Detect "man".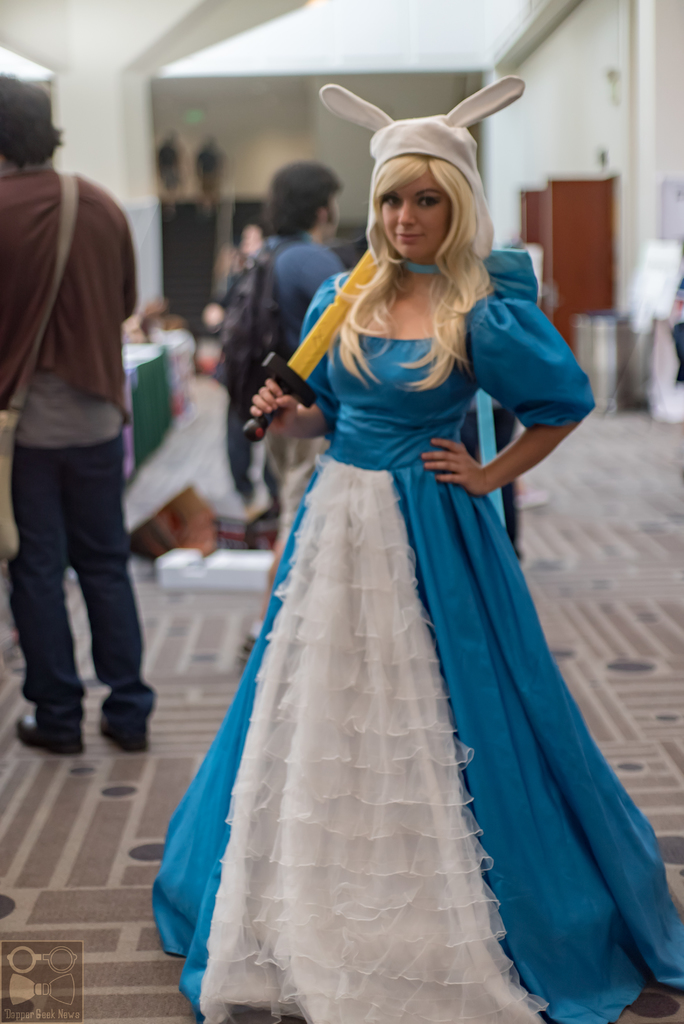
Detected at locate(231, 160, 354, 666).
